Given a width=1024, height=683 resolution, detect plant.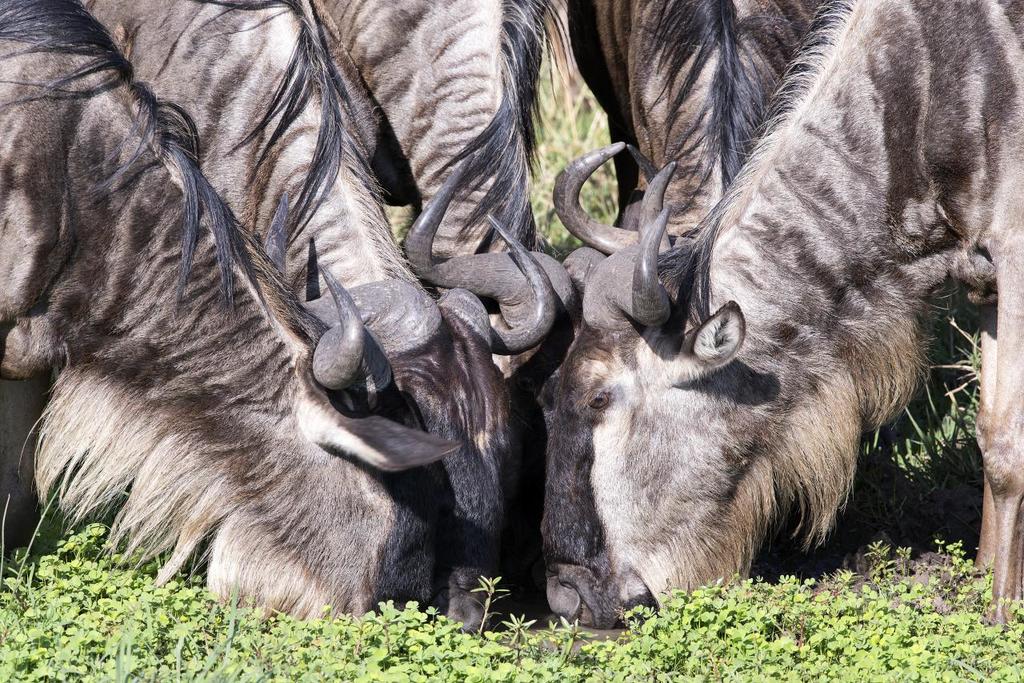
locate(16, 476, 66, 589).
